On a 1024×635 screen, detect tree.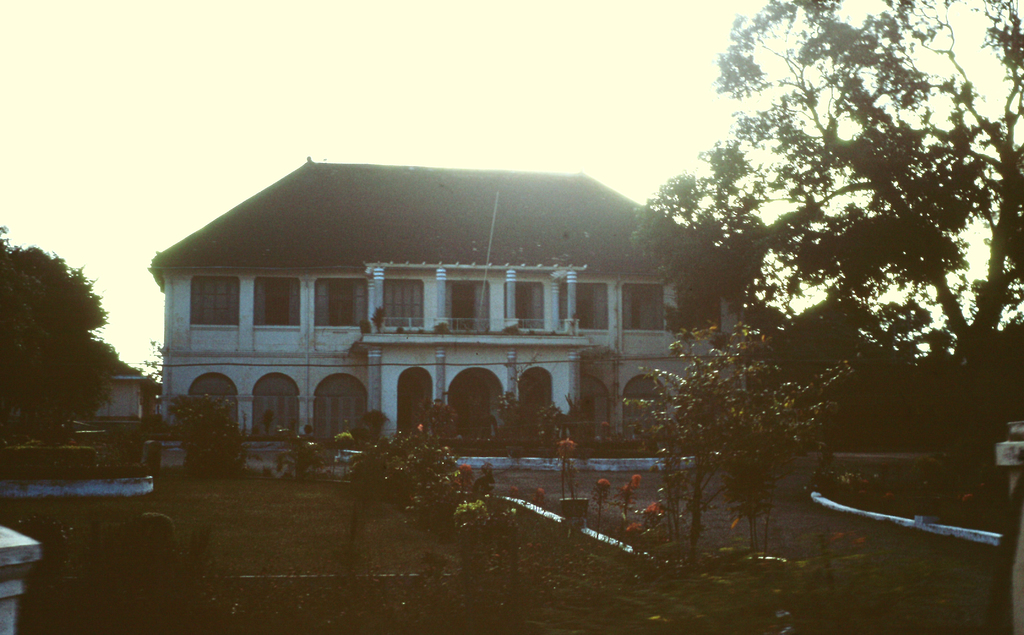
64/217/554/433.
